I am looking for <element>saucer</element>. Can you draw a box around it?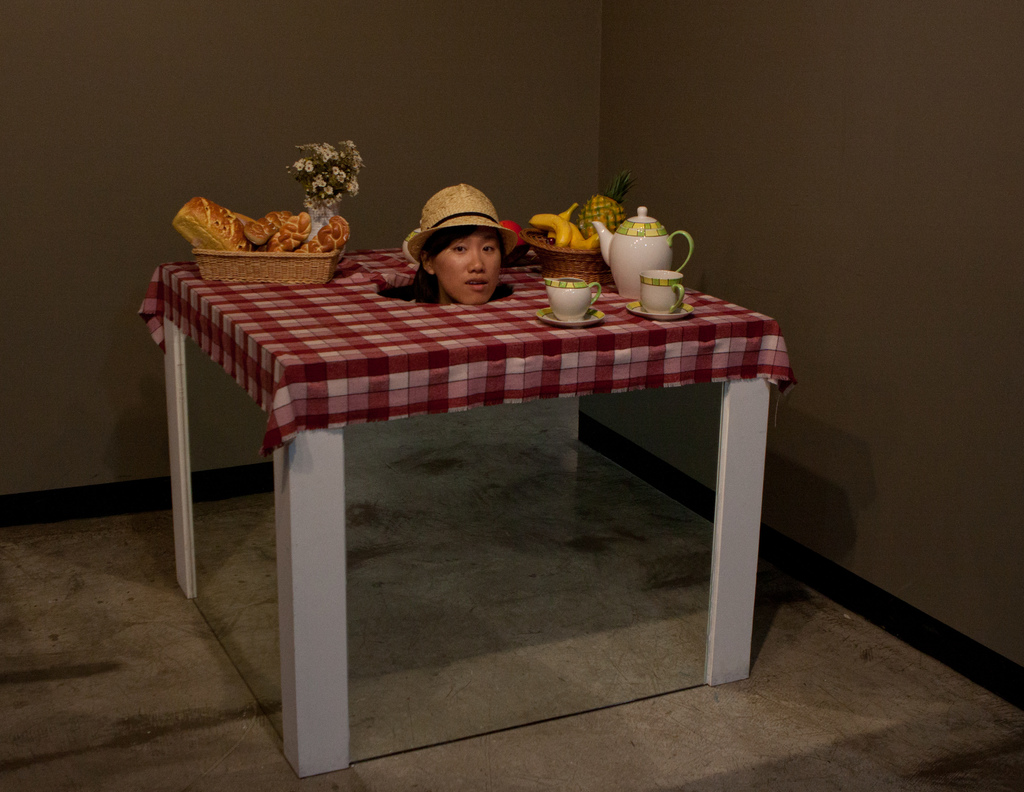
Sure, the bounding box is (x1=623, y1=303, x2=695, y2=322).
